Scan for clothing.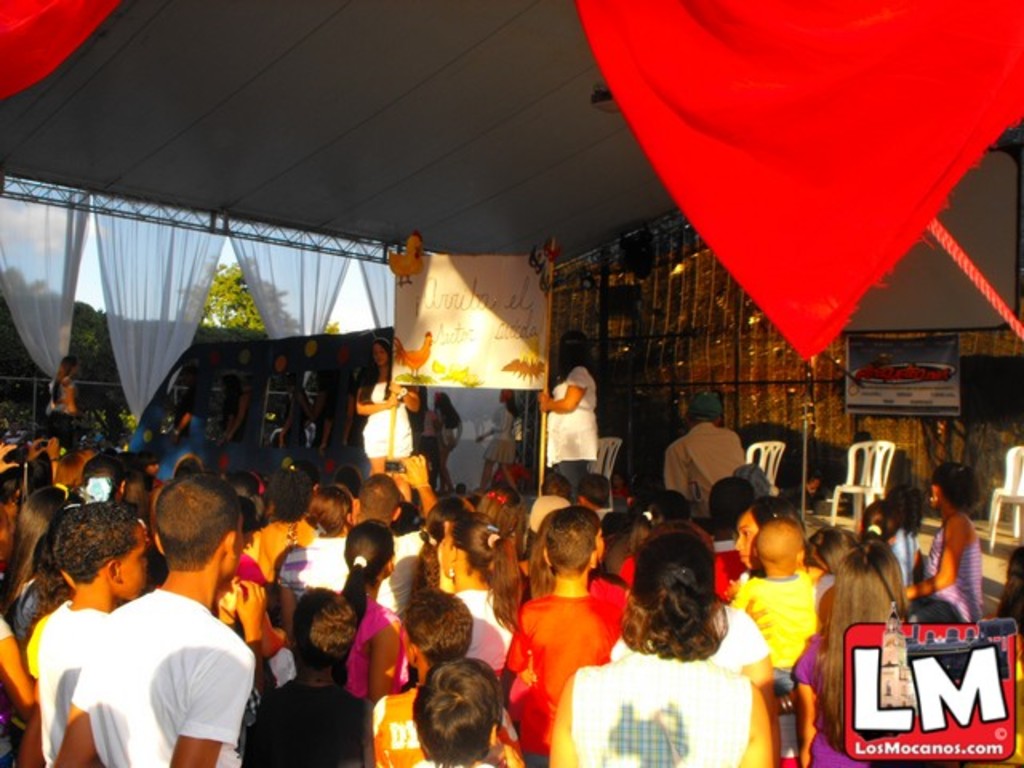
Scan result: pyautogui.locateOnScreen(741, 566, 813, 731).
